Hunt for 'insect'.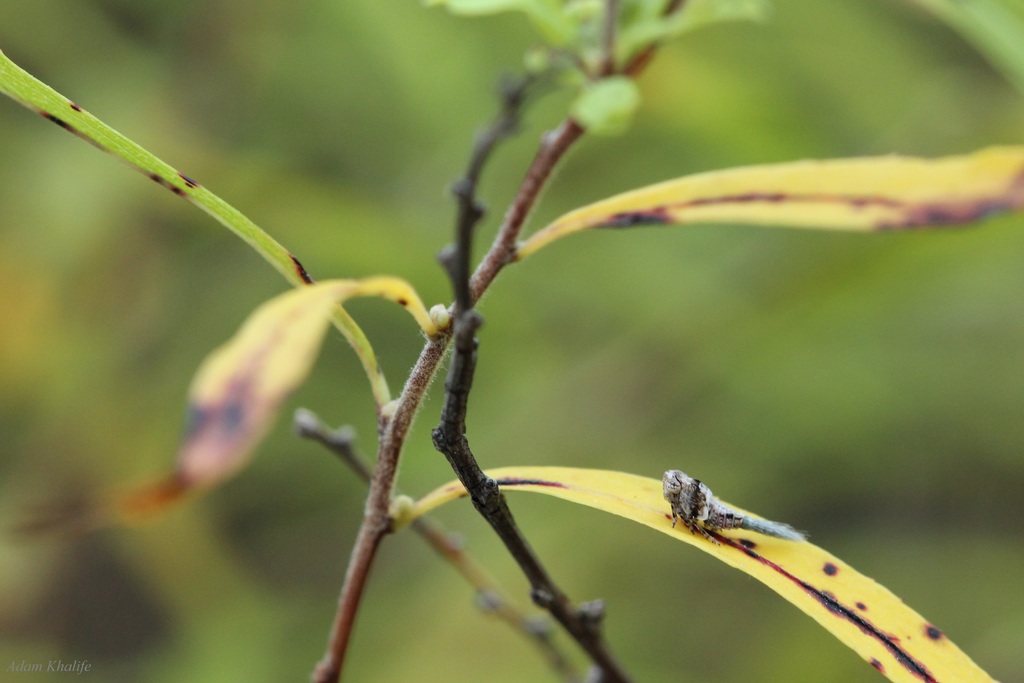
Hunted down at locate(661, 466, 813, 547).
